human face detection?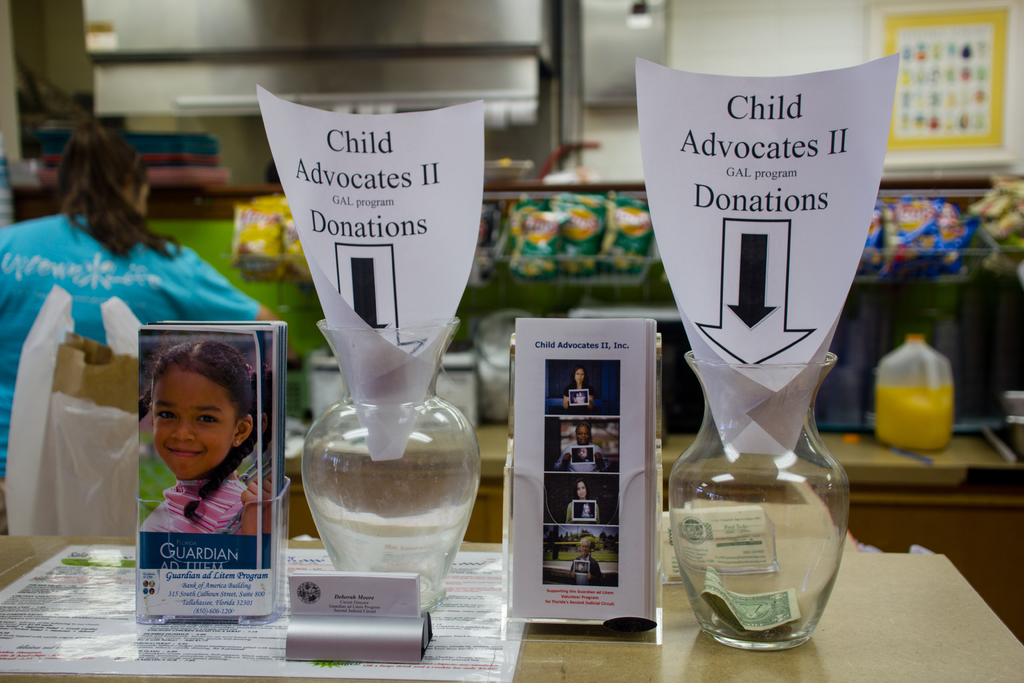
detection(578, 477, 590, 495)
